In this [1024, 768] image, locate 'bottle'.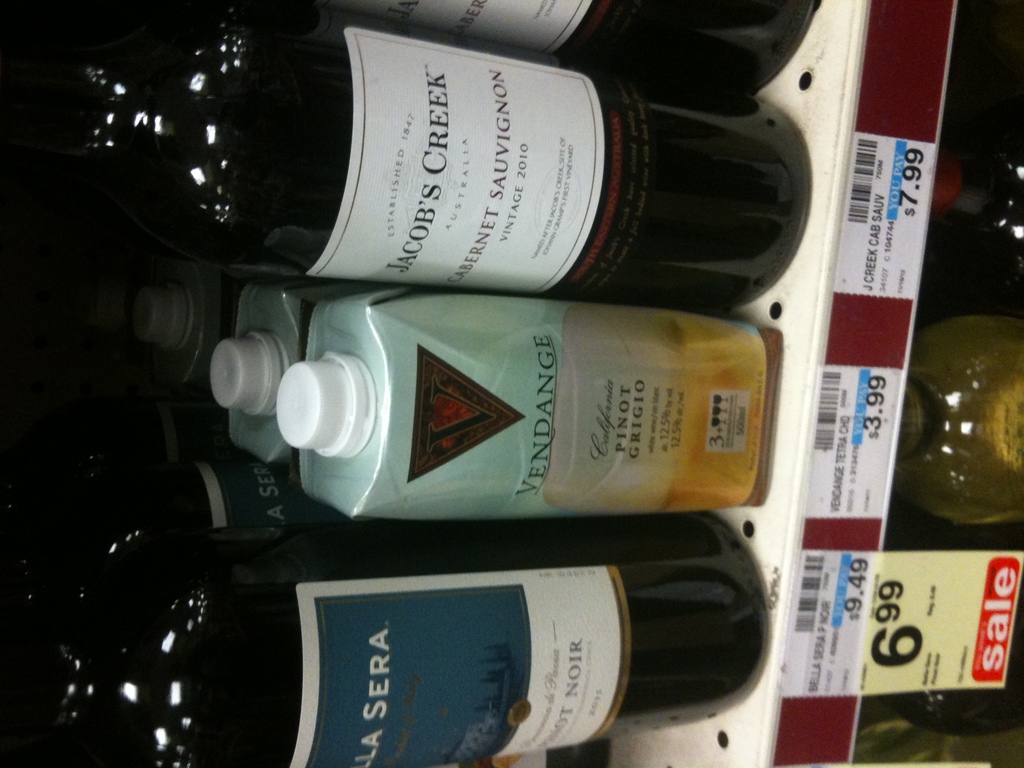
Bounding box: <region>898, 311, 1023, 528</region>.
